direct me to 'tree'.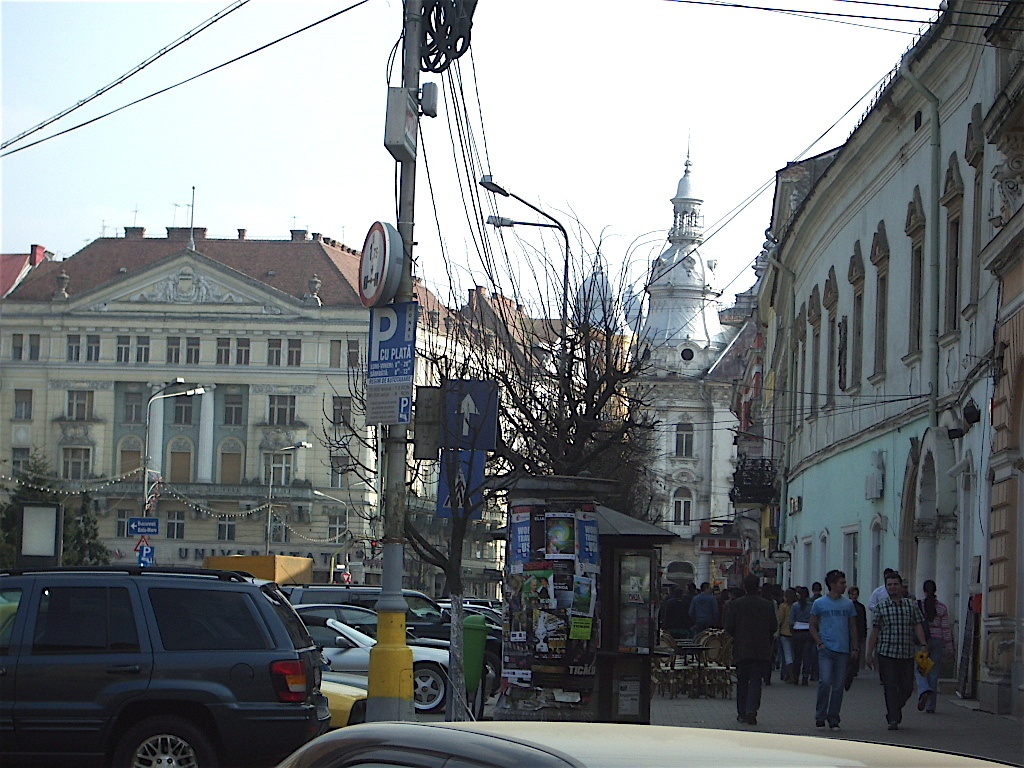
Direction: {"left": 0, "top": 448, "right": 114, "bottom": 567}.
